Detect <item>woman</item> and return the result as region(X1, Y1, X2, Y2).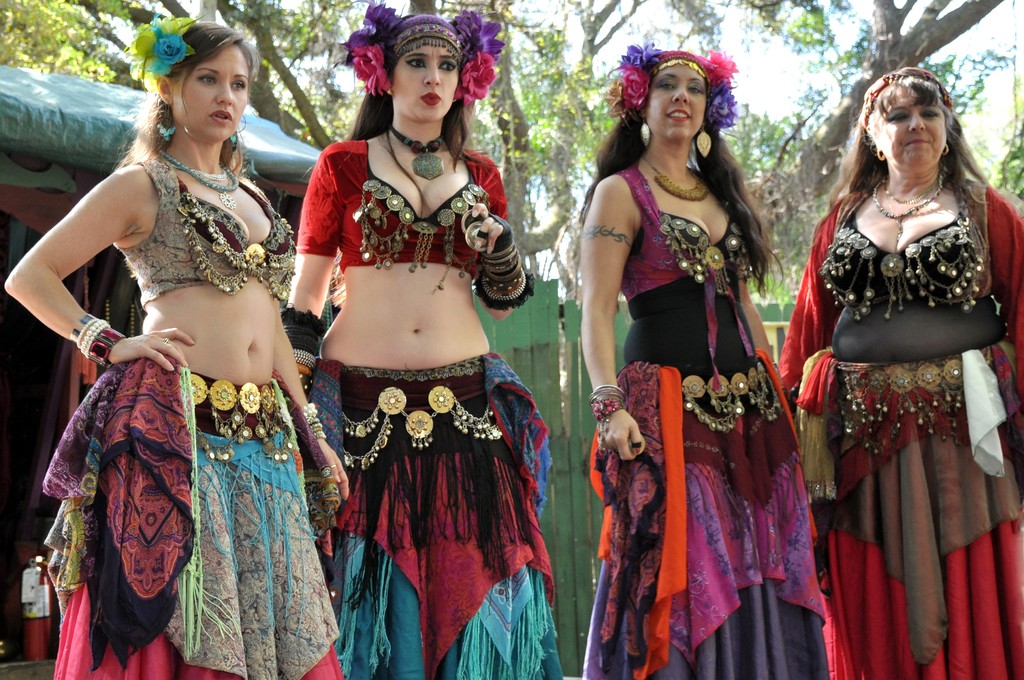
region(0, 11, 346, 679).
